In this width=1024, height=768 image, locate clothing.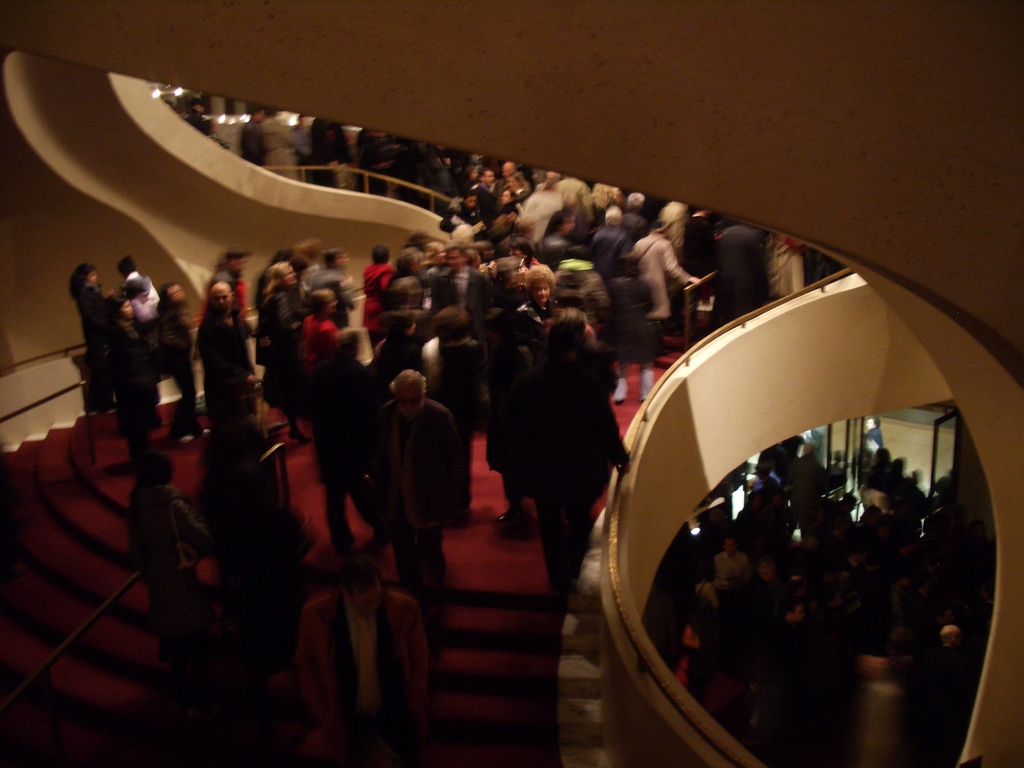
Bounding box: (x1=437, y1=267, x2=495, y2=361).
